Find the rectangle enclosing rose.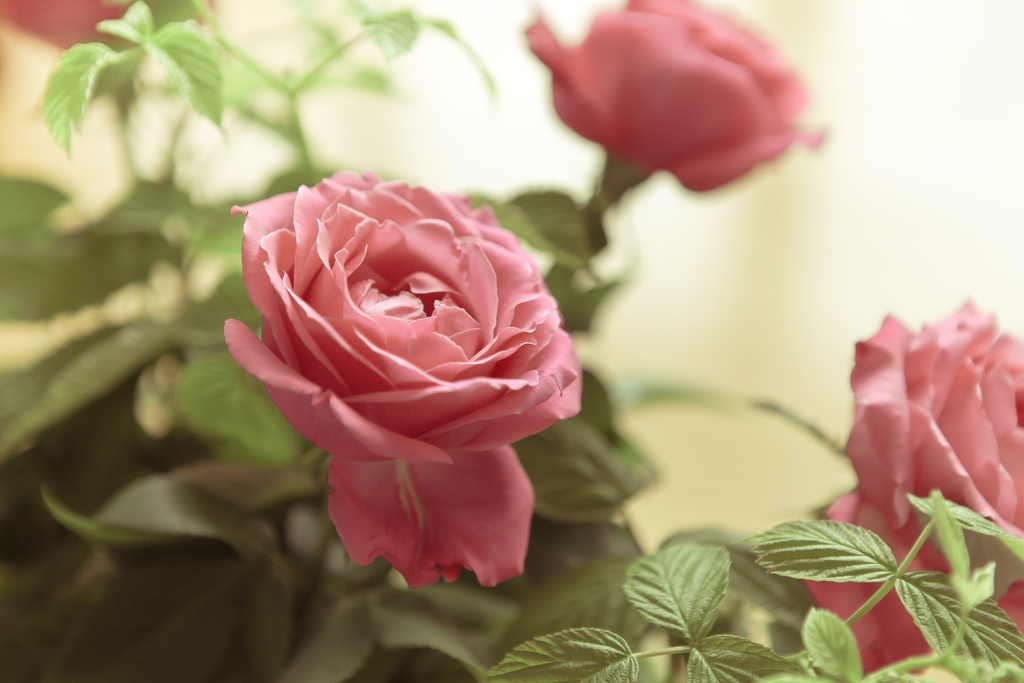
(220, 165, 582, 589).
